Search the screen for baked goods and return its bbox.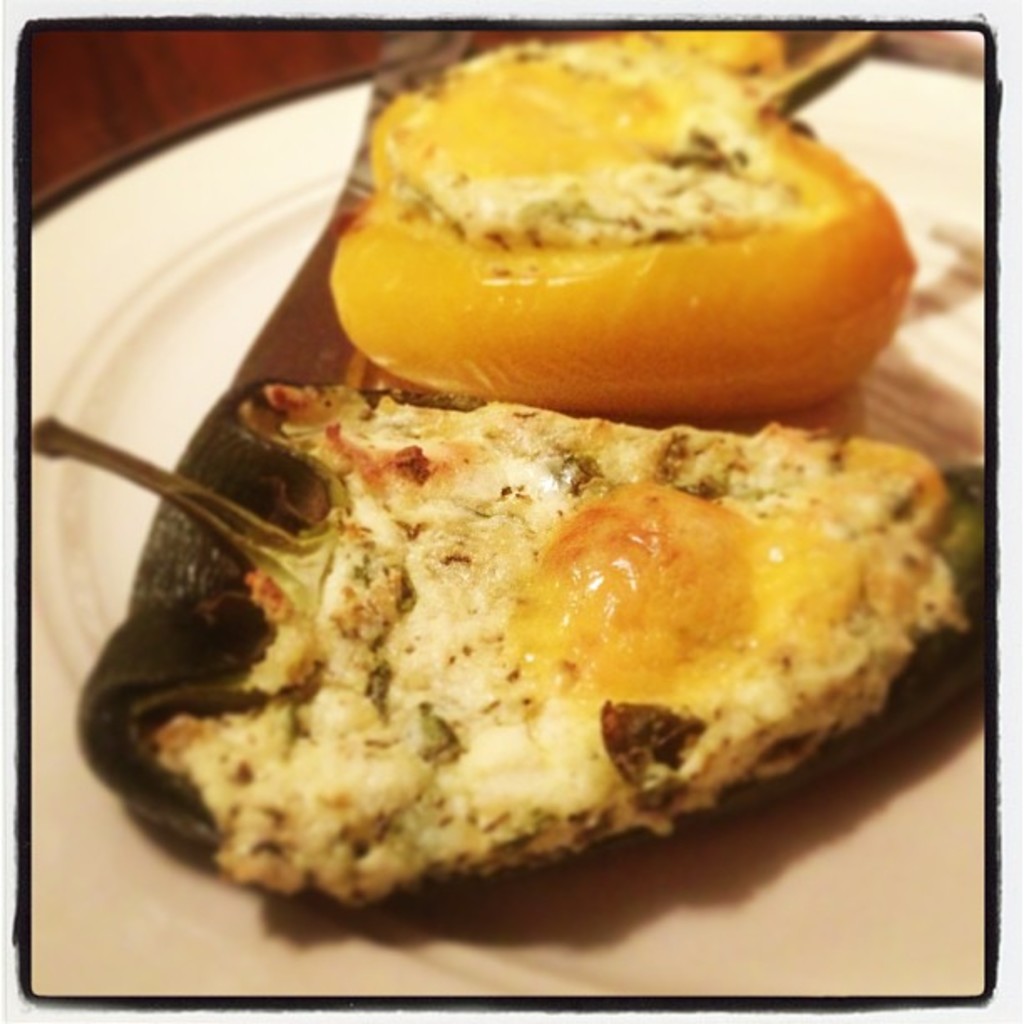
Found: pyautogui.locateOnScreen(157, 400, 954, 902).
